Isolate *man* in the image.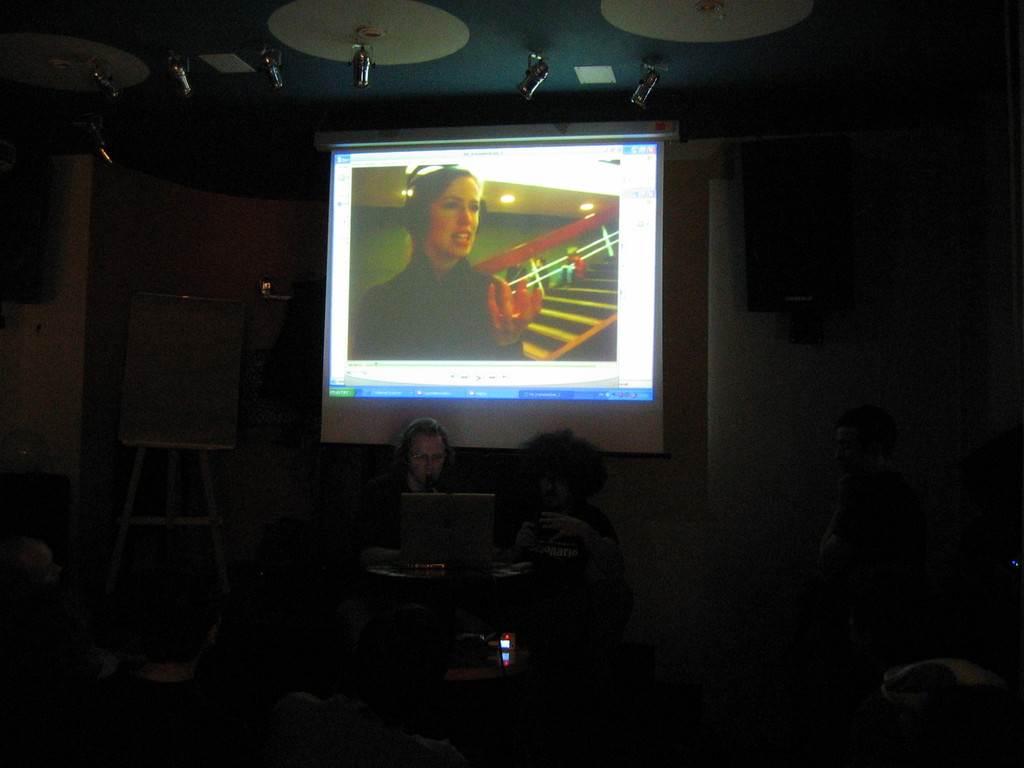
Isolated region: crop(356, 414, 452, 563).
